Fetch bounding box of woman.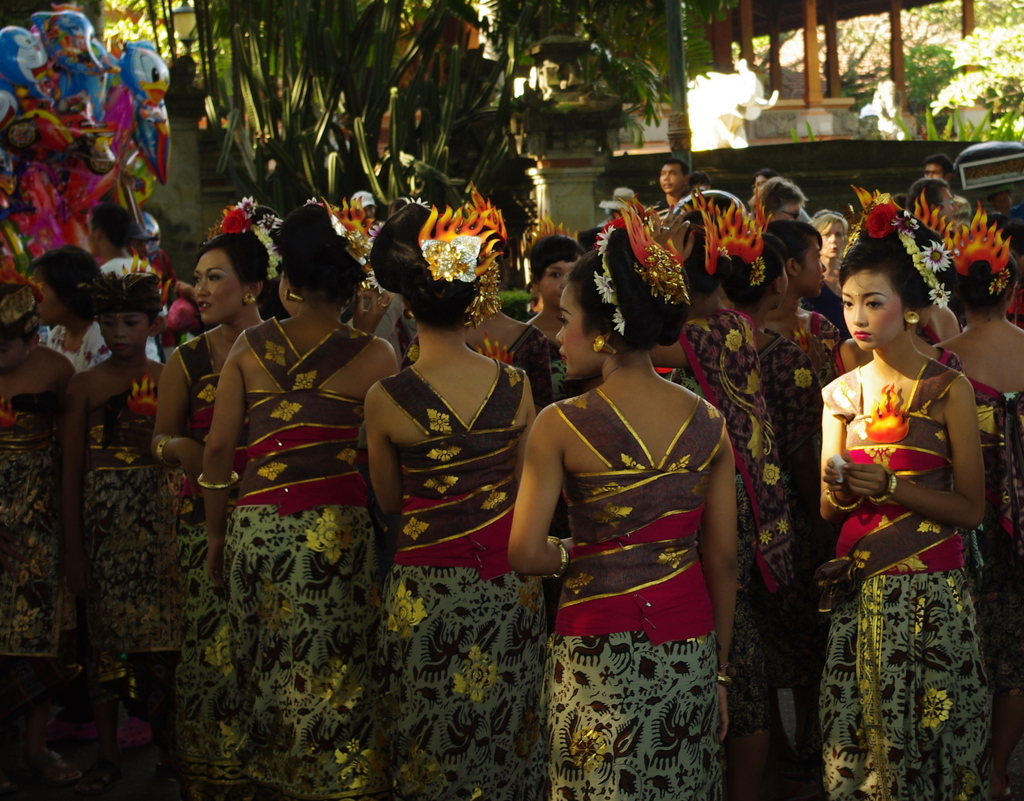
Bbox: Rect(360, 198, 541, 800).
